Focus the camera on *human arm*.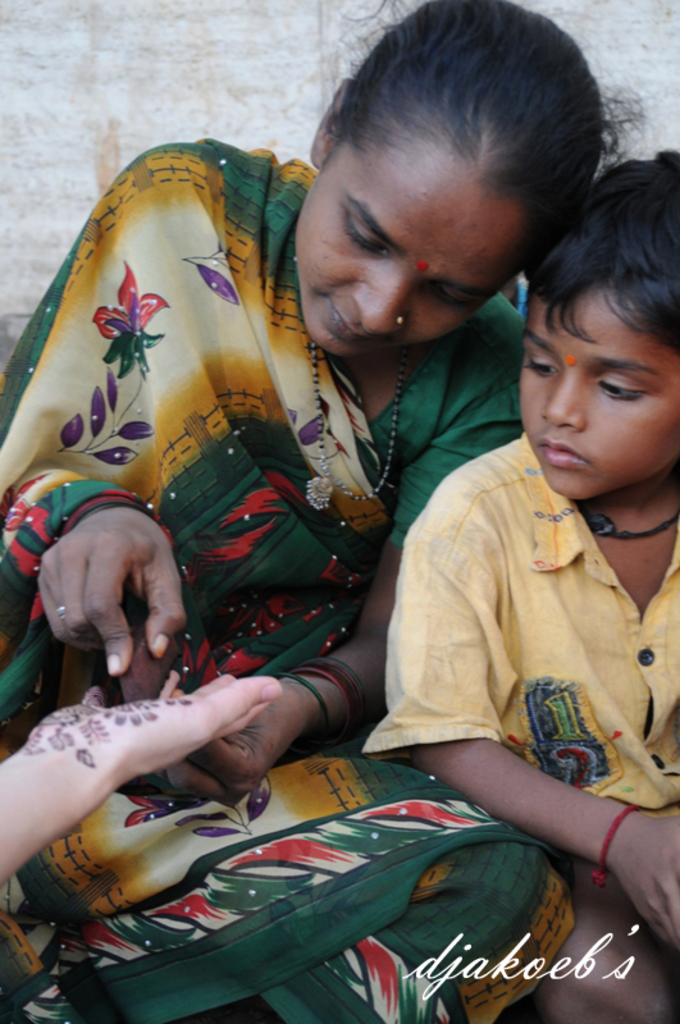
Focus region: [168,394,522,809].
